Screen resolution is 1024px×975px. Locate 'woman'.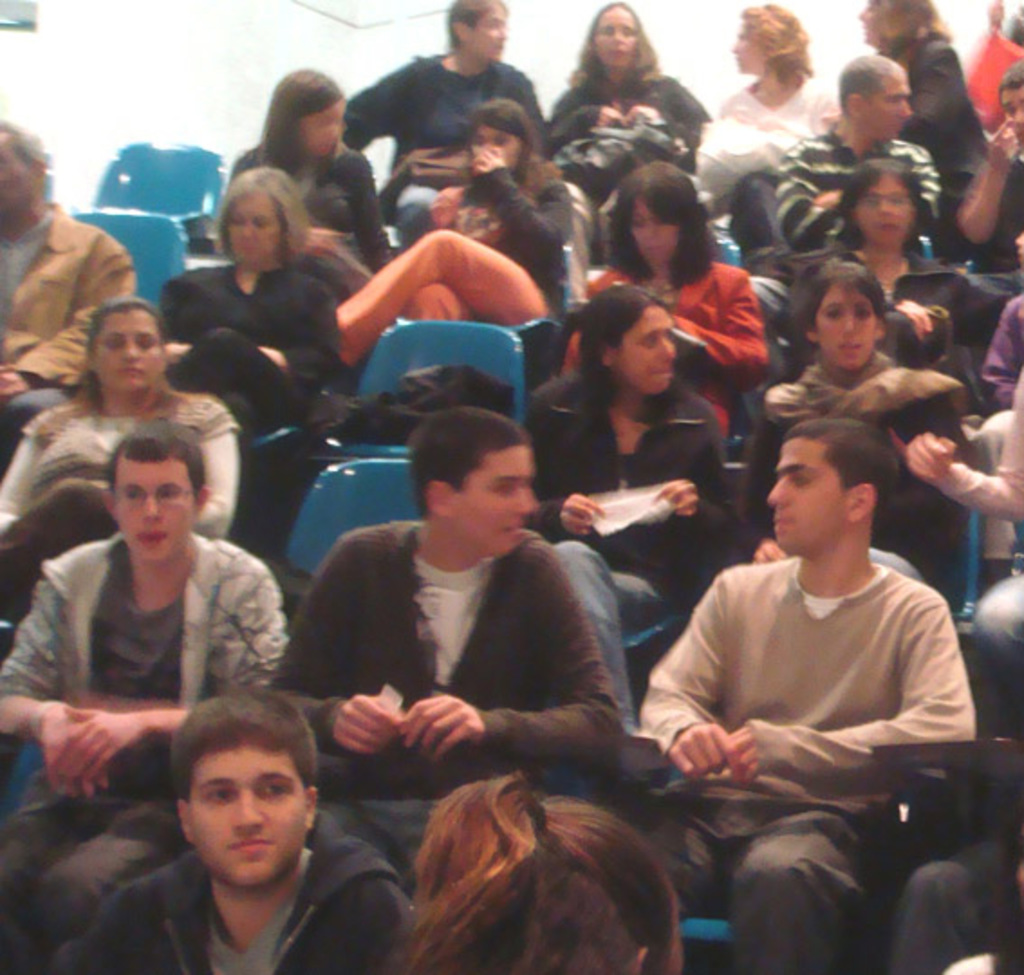
pyautogui.locateOnScreen(569, 161, 773, 457).
